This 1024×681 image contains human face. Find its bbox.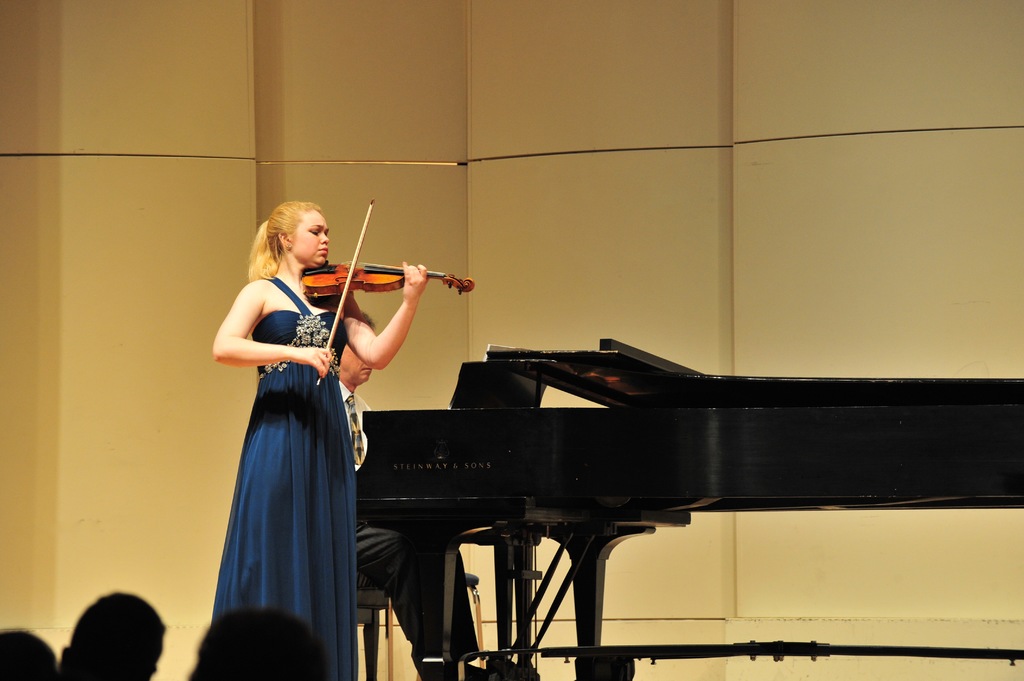
select_region(340, 347, 373, 385).
